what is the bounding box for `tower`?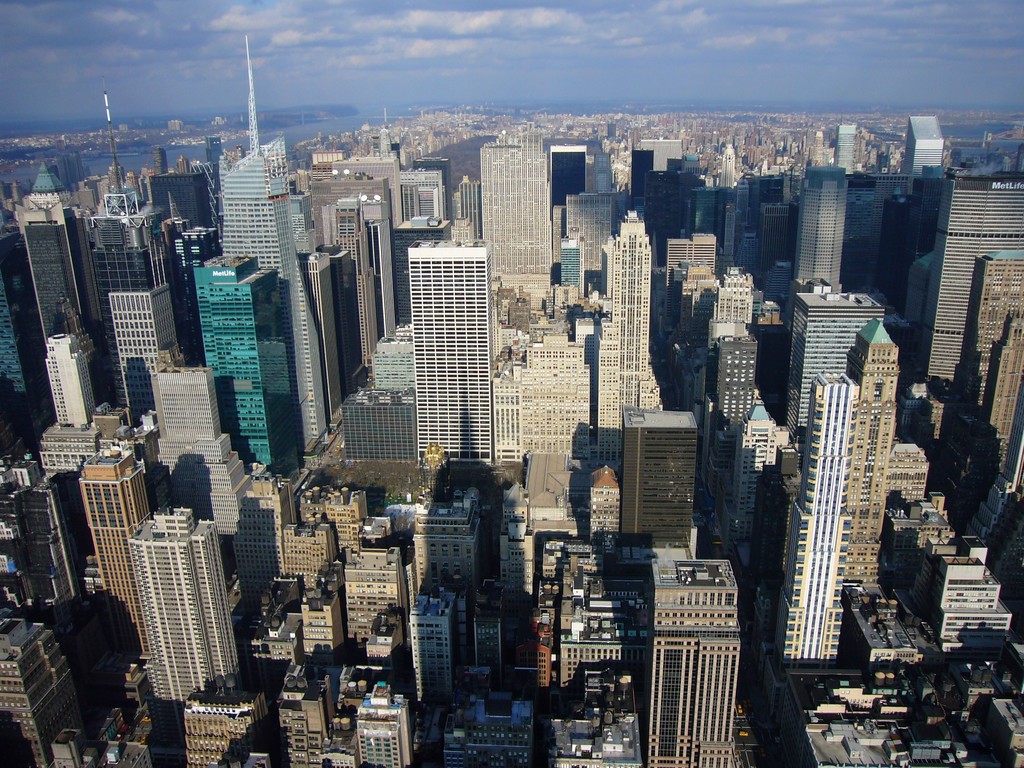
bbox=[929, 171, 1023, 392].
